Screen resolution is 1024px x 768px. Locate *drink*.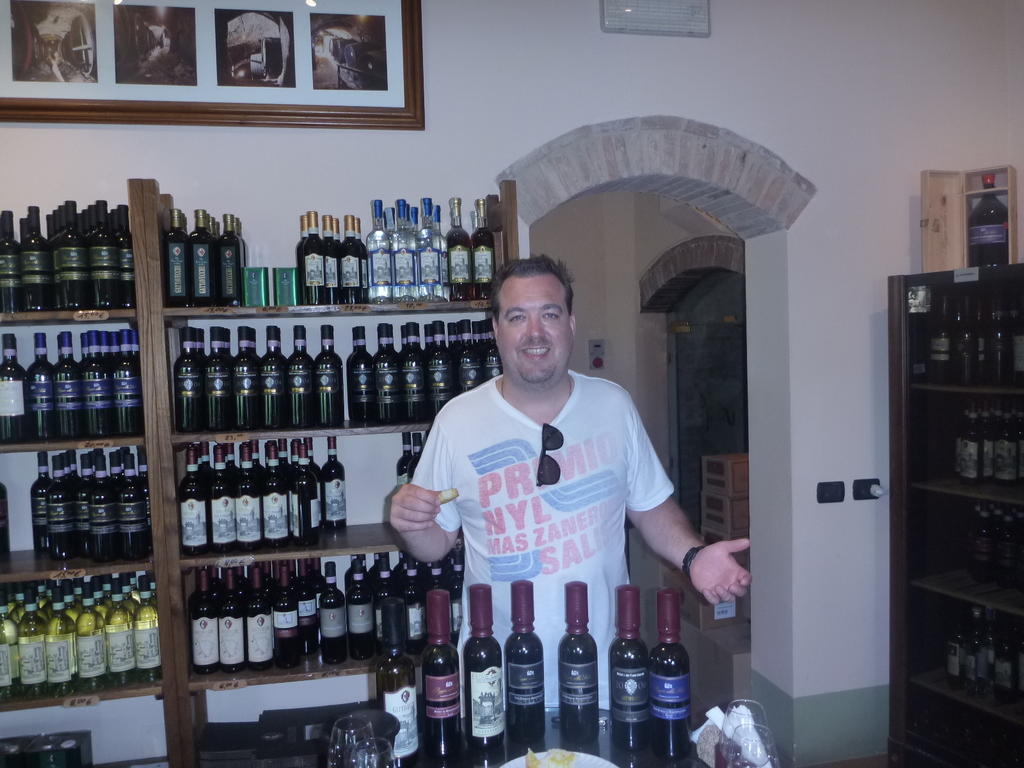
(x1=31, y1=452, x2=52, y2=547).
